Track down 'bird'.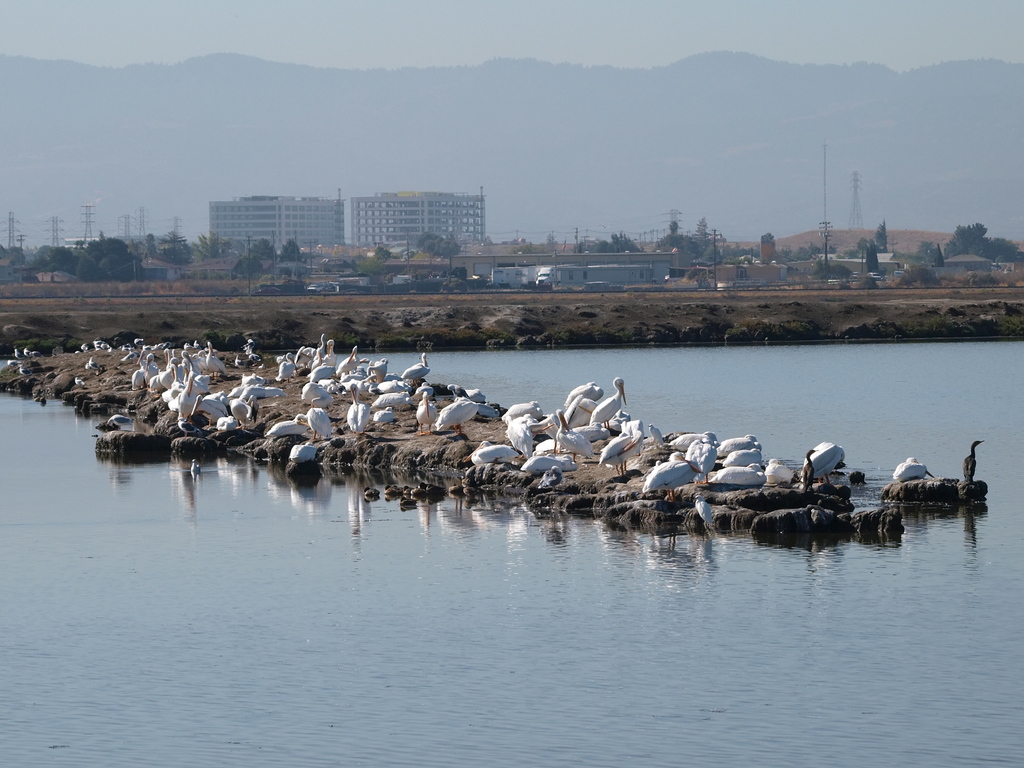
Tracked to region(185, 341, 192, 347).
